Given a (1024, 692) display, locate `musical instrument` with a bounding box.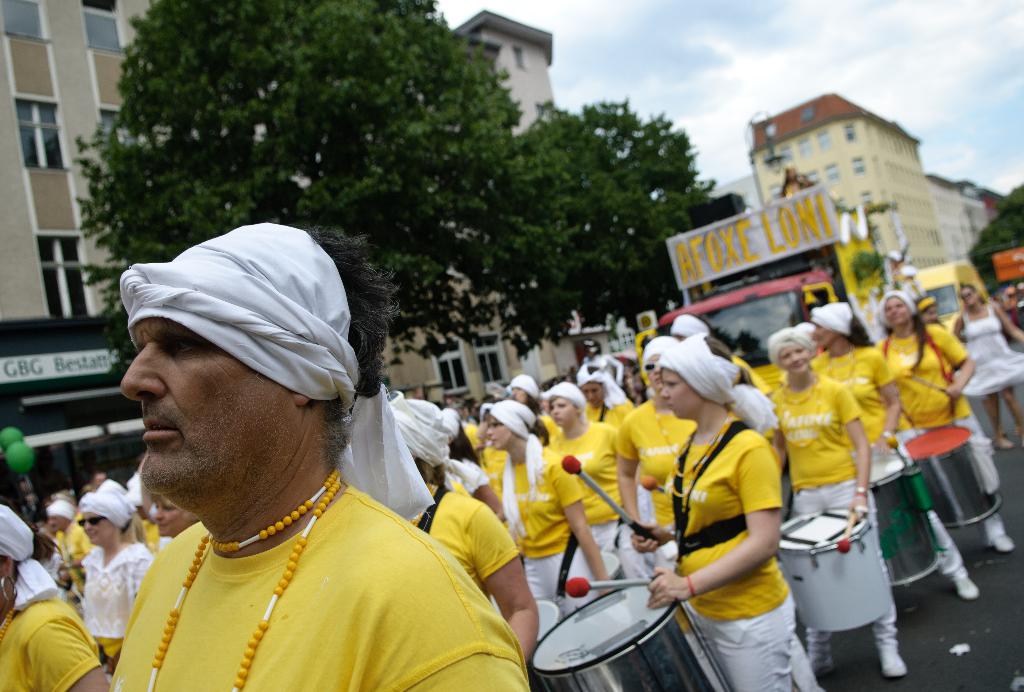
Located: box=[854, 452, 940, 584].
